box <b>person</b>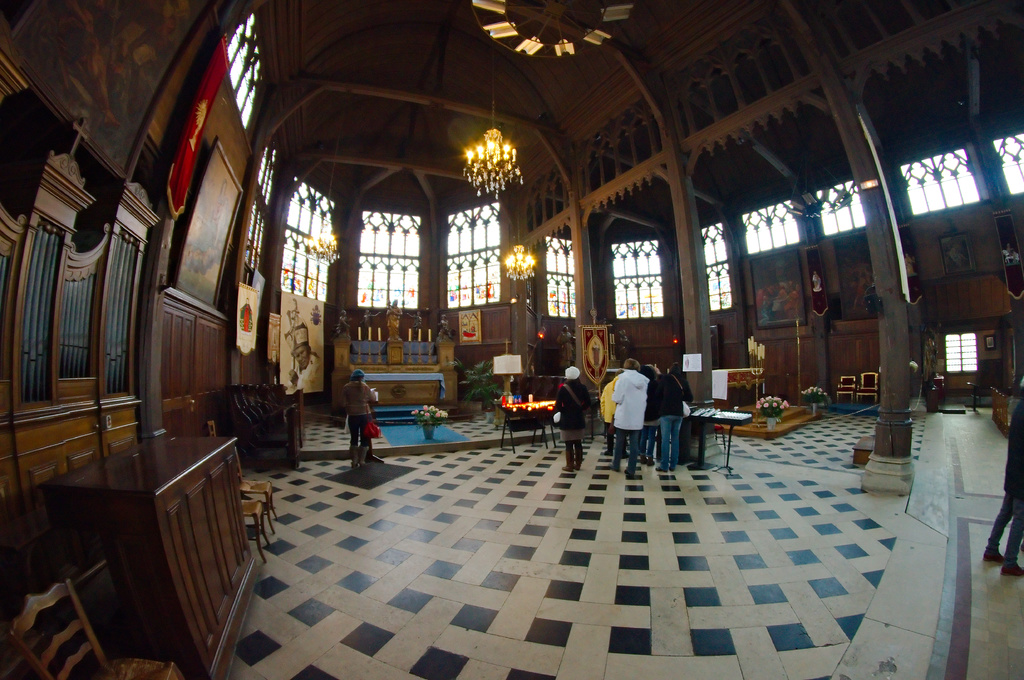
rect(650, 362, 694, 476)
